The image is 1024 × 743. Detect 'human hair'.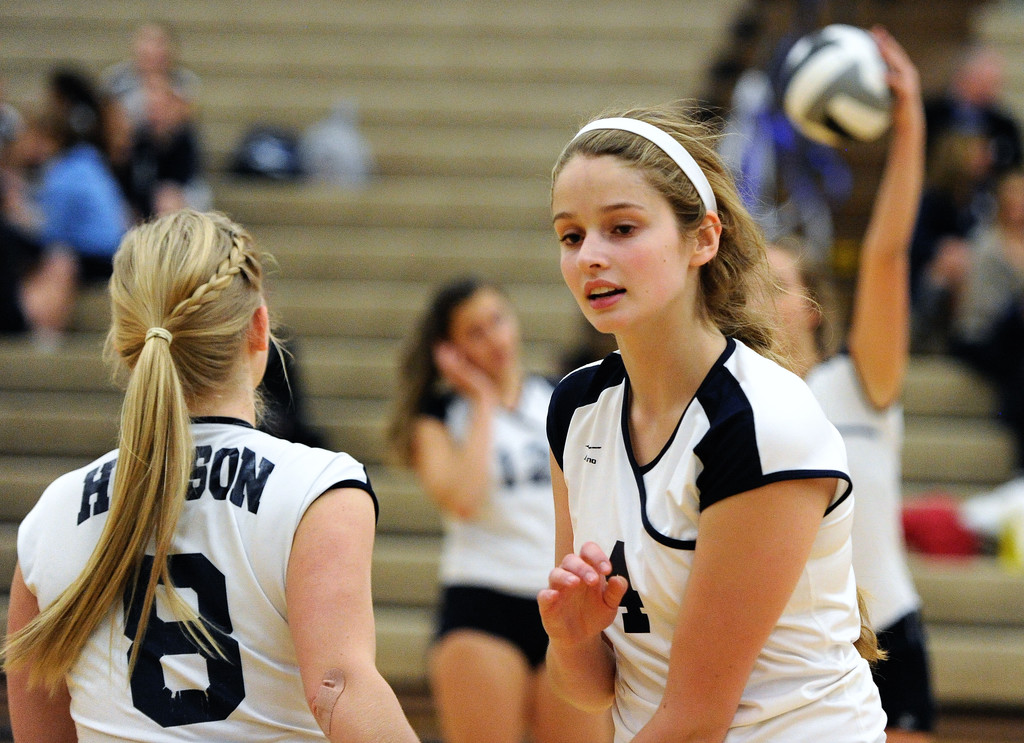
Detection: (387, 271, 497, 450).
